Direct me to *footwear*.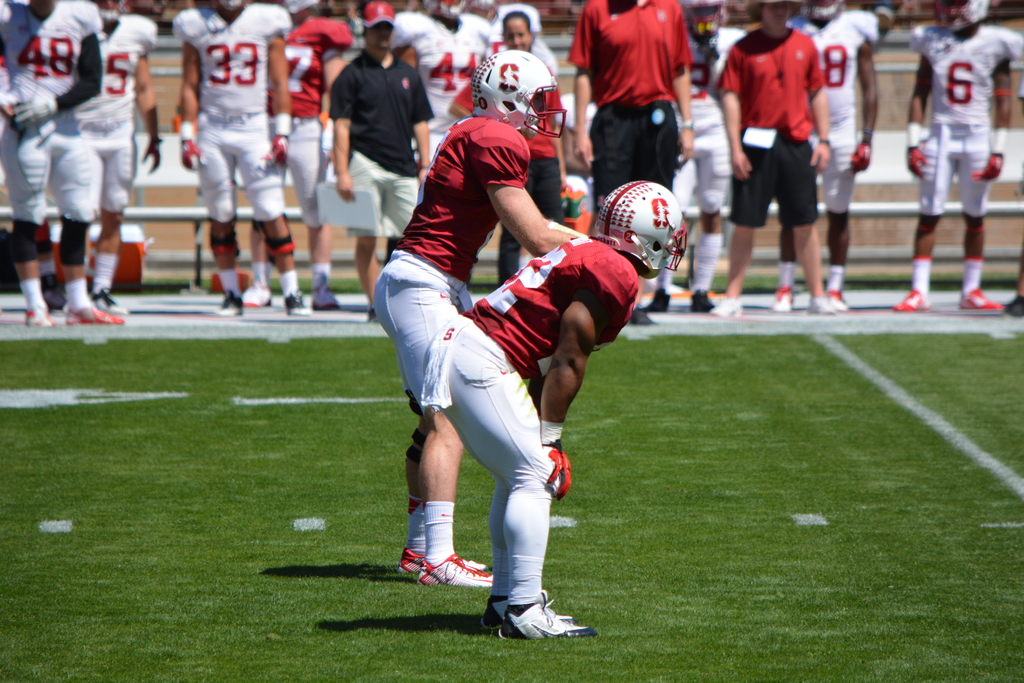
Direction: bbox(777, 284, 803, 313).
